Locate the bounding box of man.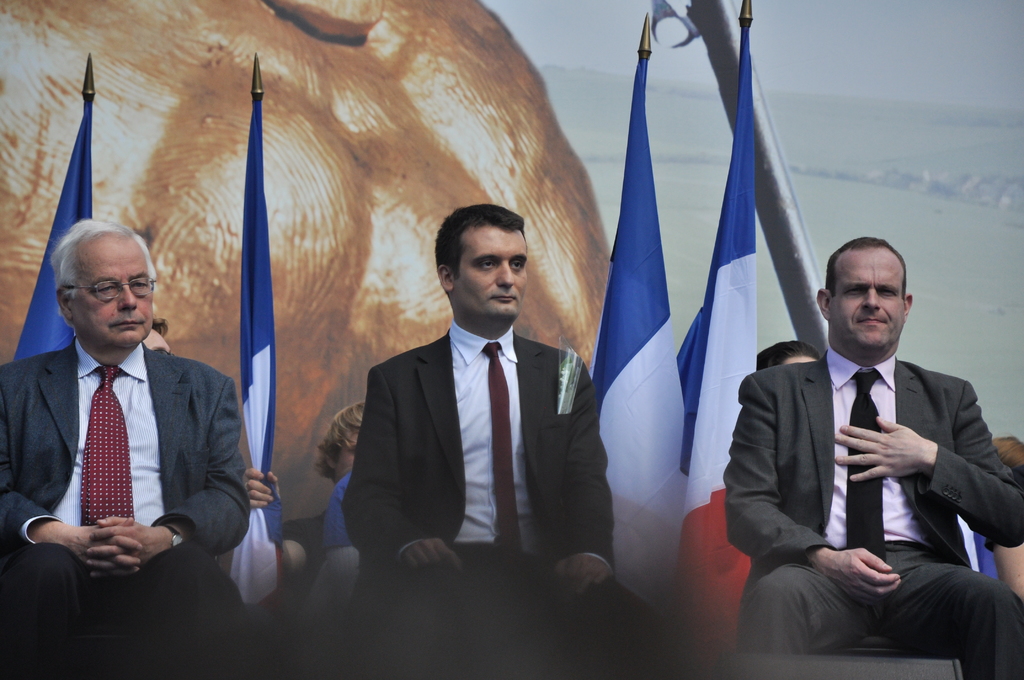
Bounding box: <bbox>1, 213, 253, 677</bbox>.
